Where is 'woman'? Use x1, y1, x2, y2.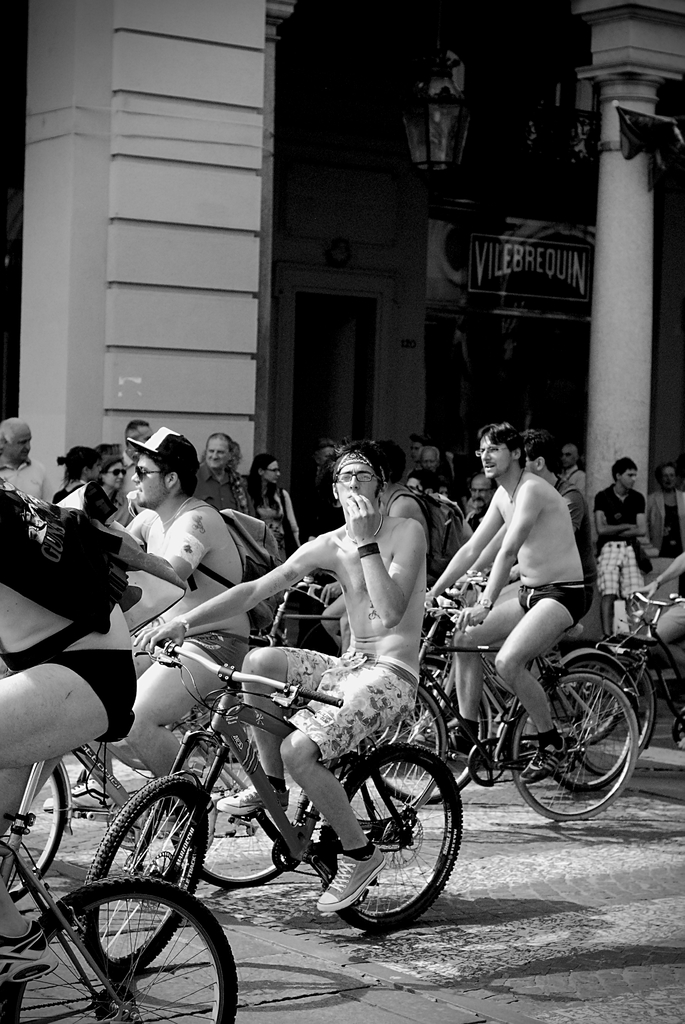
52, 444, 123, 526.
